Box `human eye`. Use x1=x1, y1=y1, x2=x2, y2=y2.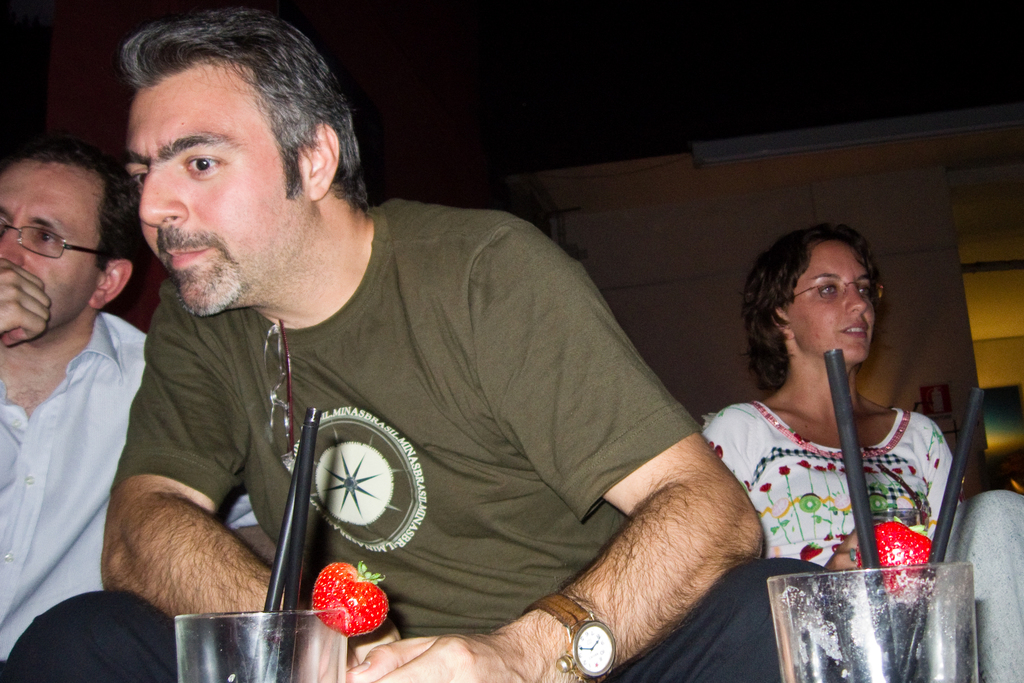
x1=856, y1=286, x2=868, y2=298.
